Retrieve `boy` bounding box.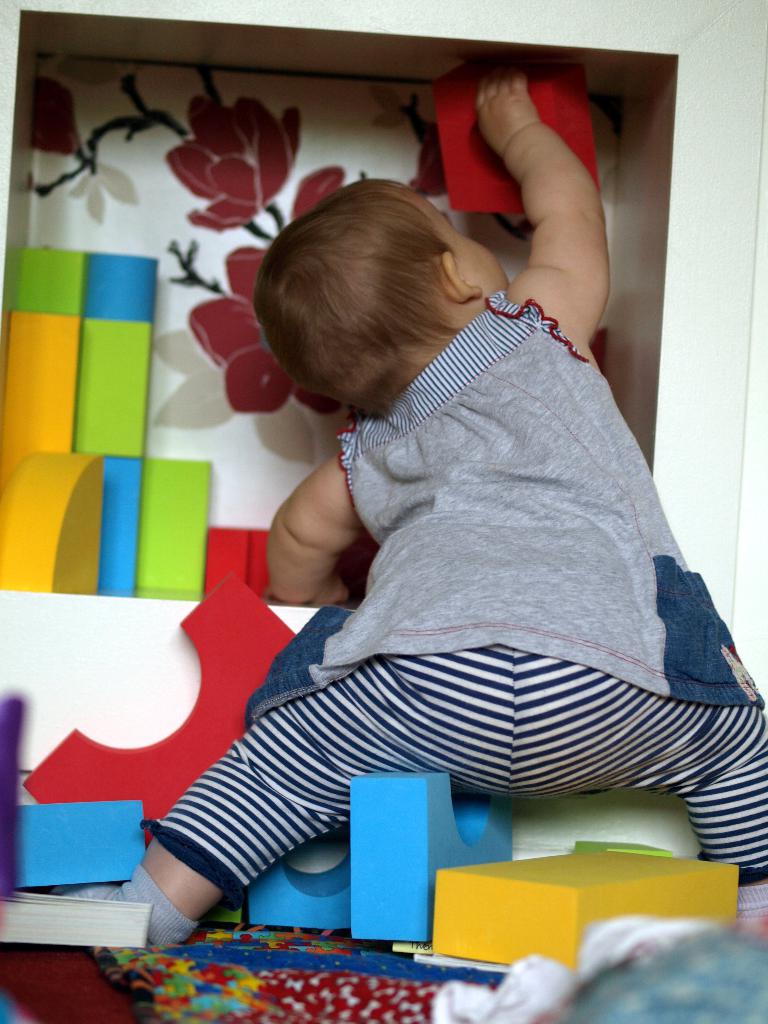
Bounding box: left=58, top=68, right=767, bottom=966.
